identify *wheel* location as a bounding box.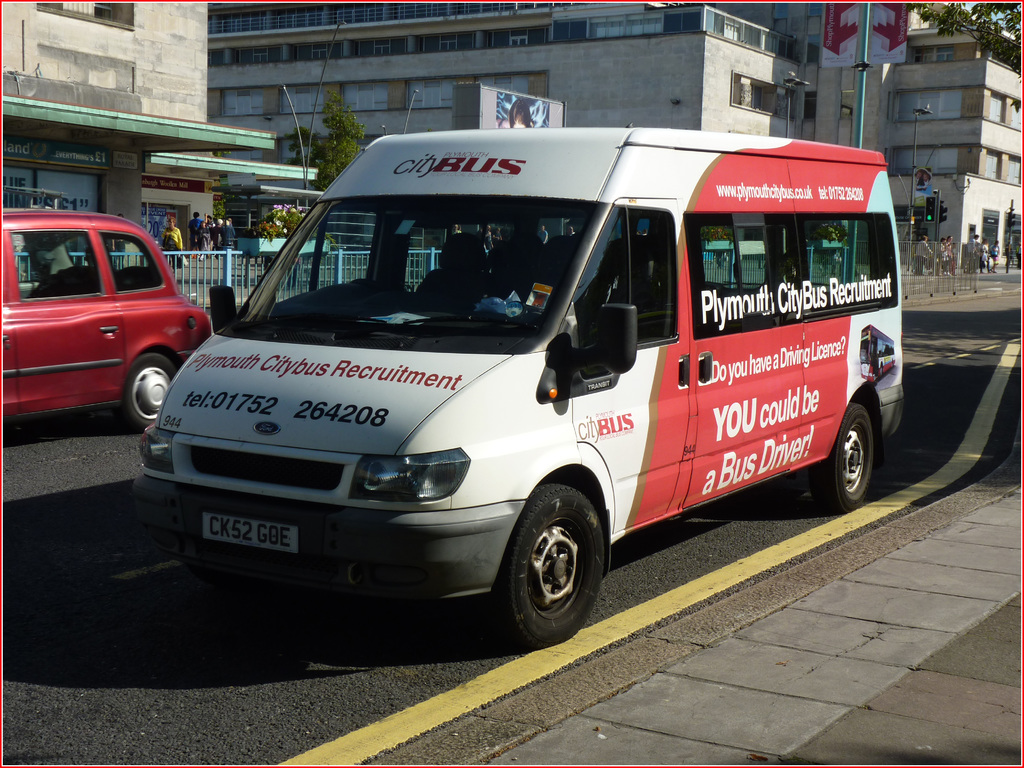
118:352:176:429.
